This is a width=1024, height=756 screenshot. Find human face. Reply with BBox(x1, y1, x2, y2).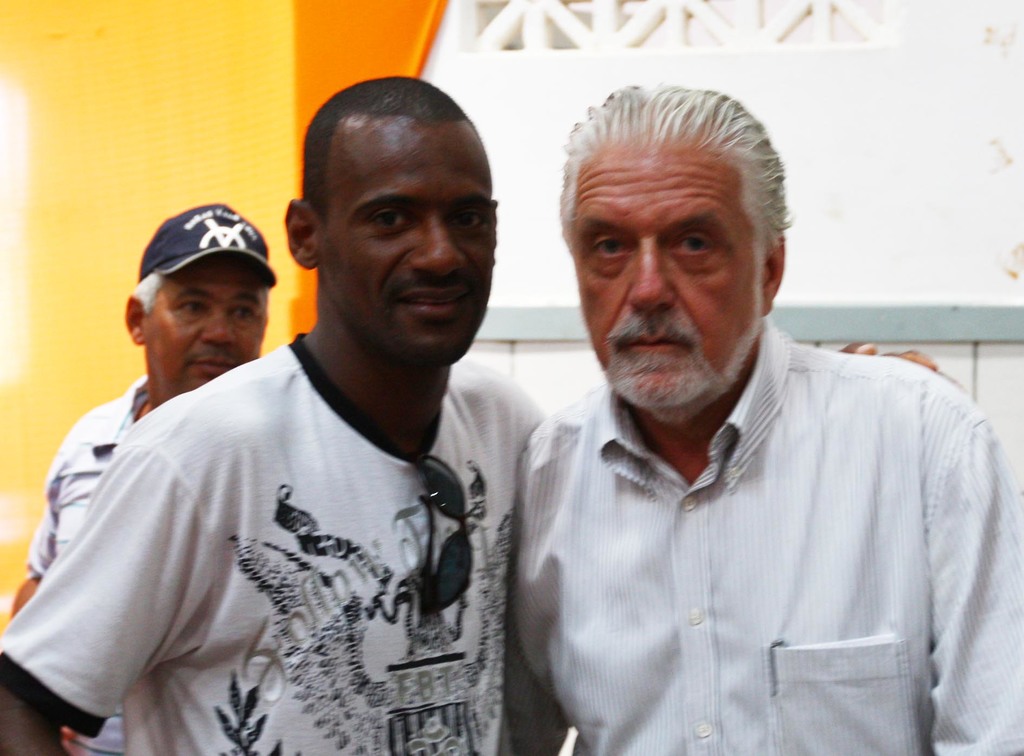
BBox(573, 144, 755, 410).
